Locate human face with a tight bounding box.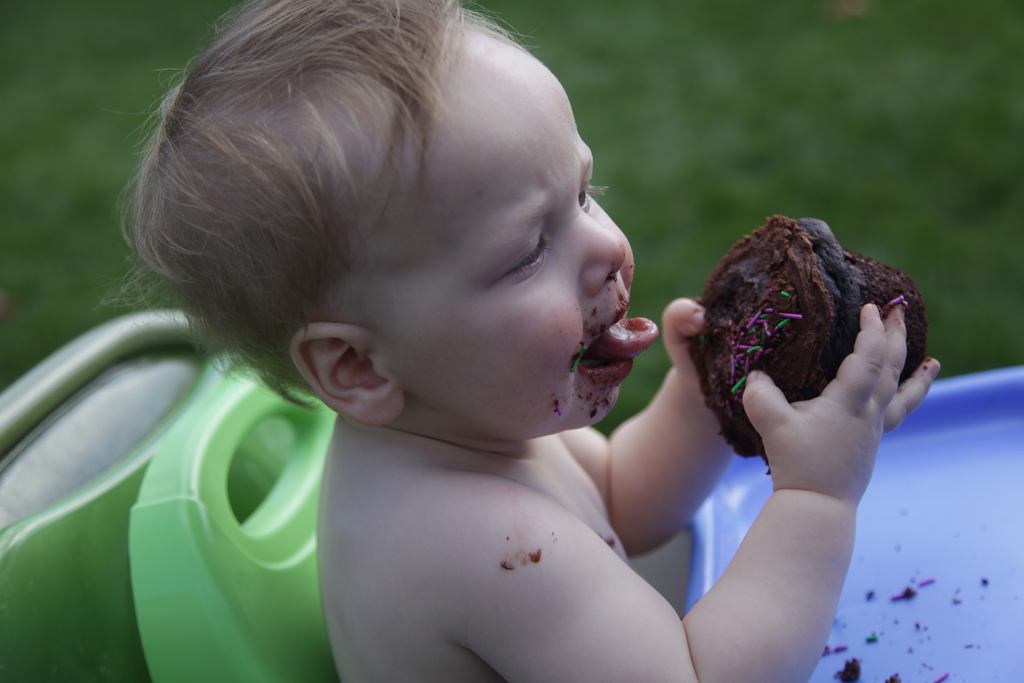
<box>365,33,657,432</box>.
